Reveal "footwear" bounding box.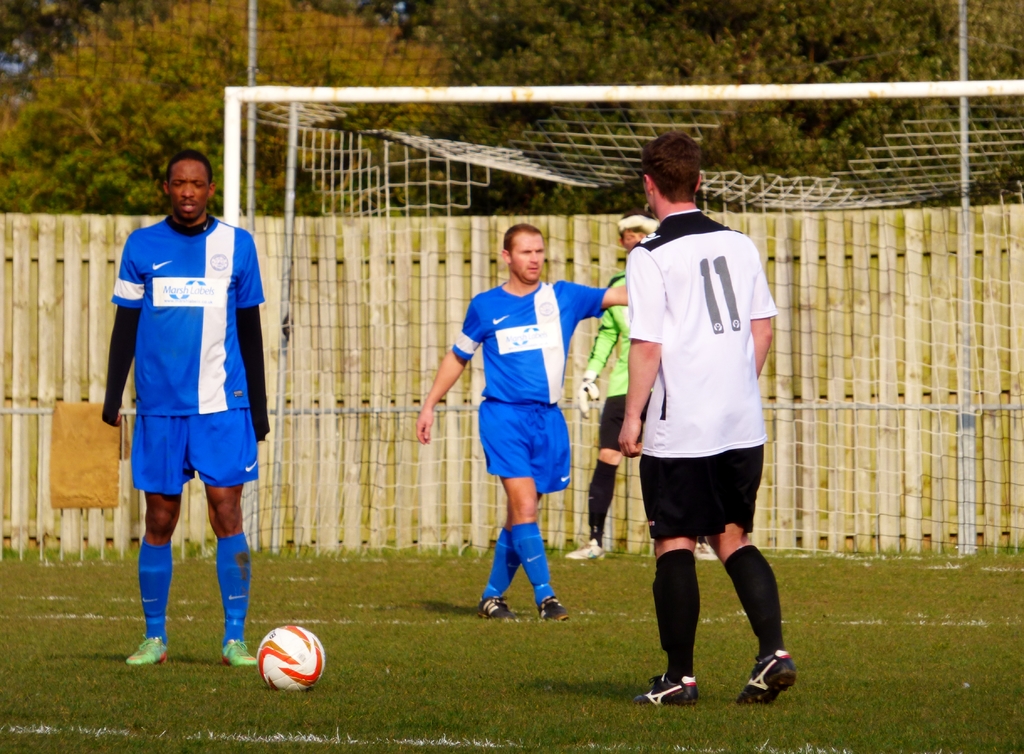
Revealed: (221, 639, 255, 668).
